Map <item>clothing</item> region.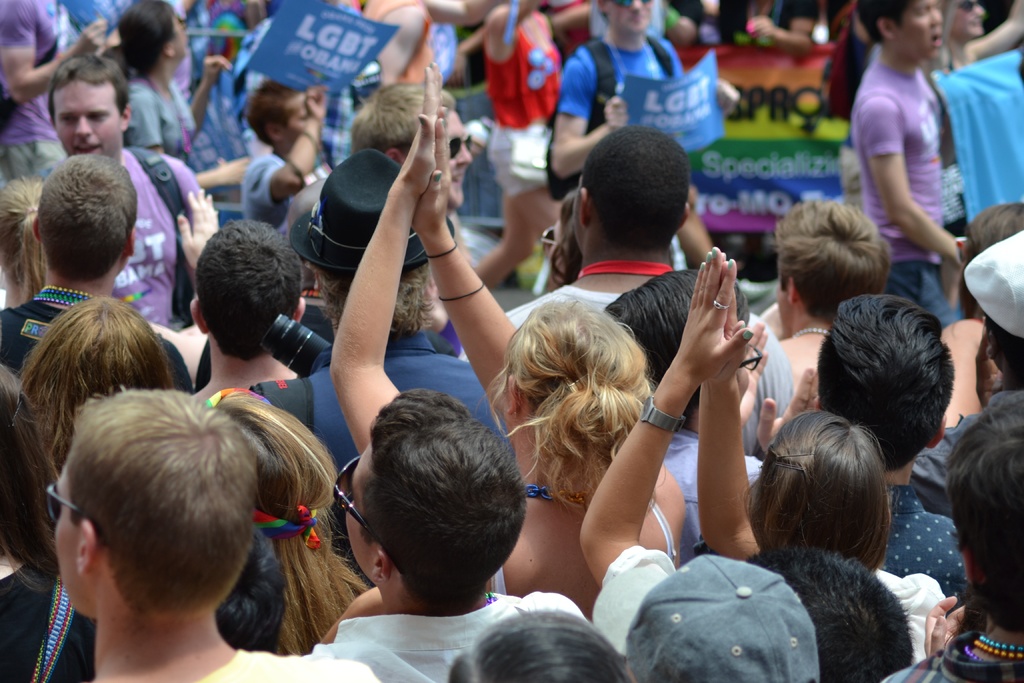
Mapped to detection(251, 331, 545, 495).
